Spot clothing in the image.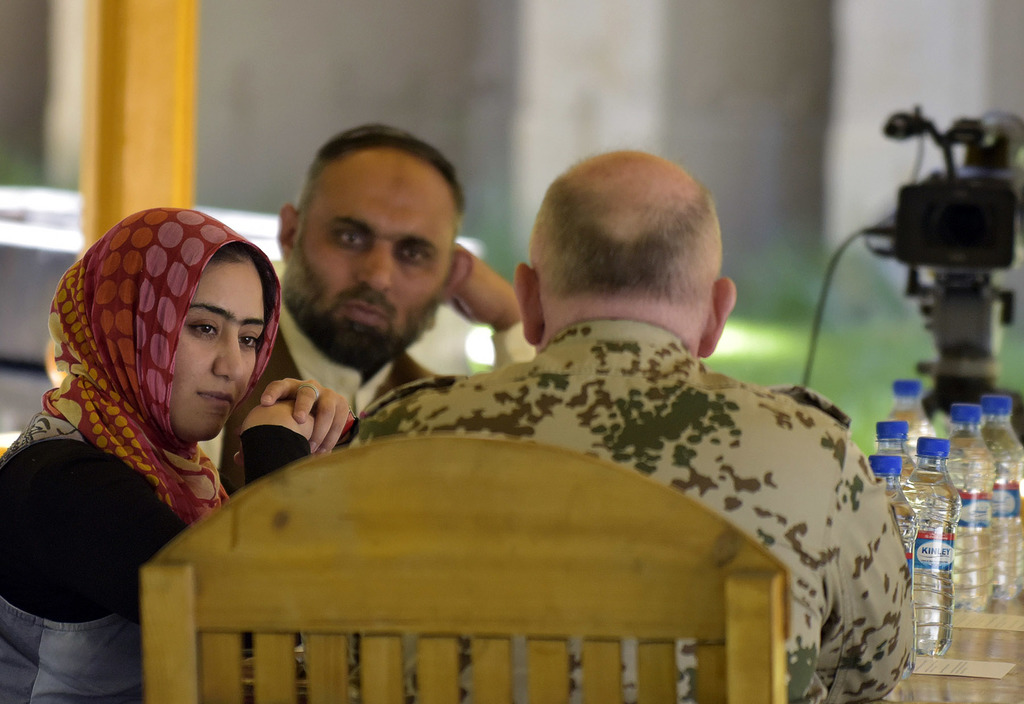
clothing found at <region>229, 293, 532, 453</region>.
